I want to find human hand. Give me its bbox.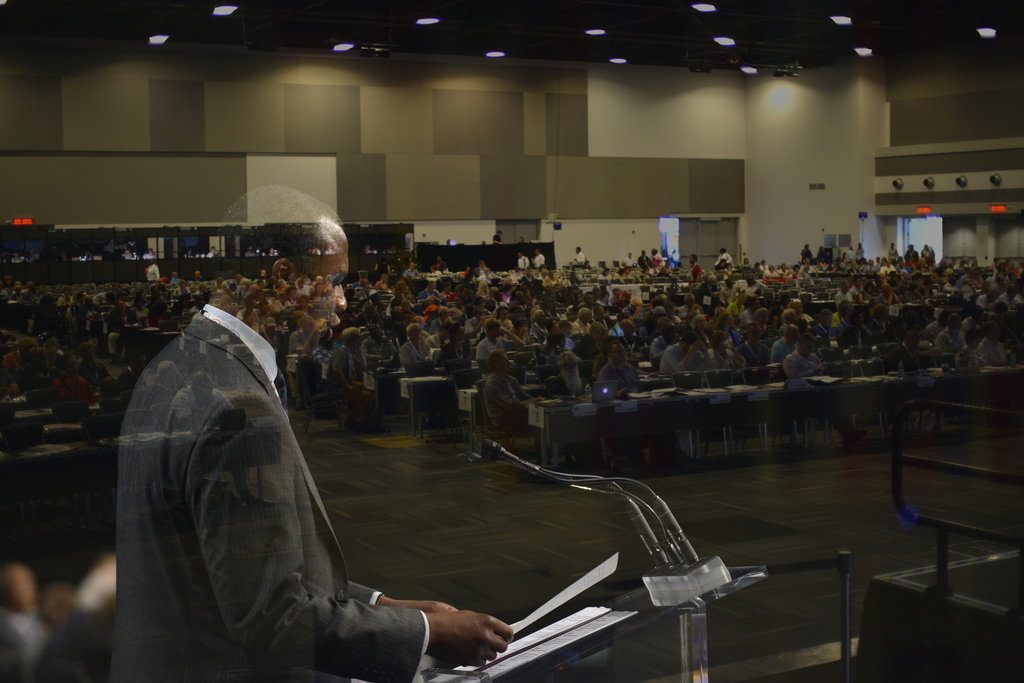
box=[690, 301, 701, 310].
